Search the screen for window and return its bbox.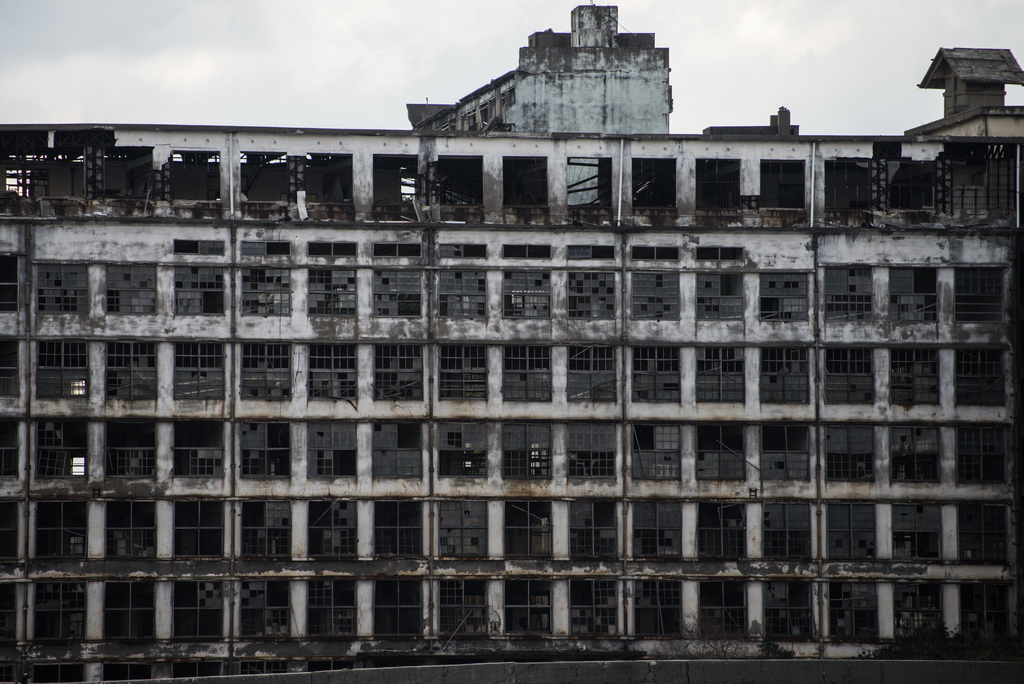
Found: <bbox>829, 503, 877, 557</bbox>.
